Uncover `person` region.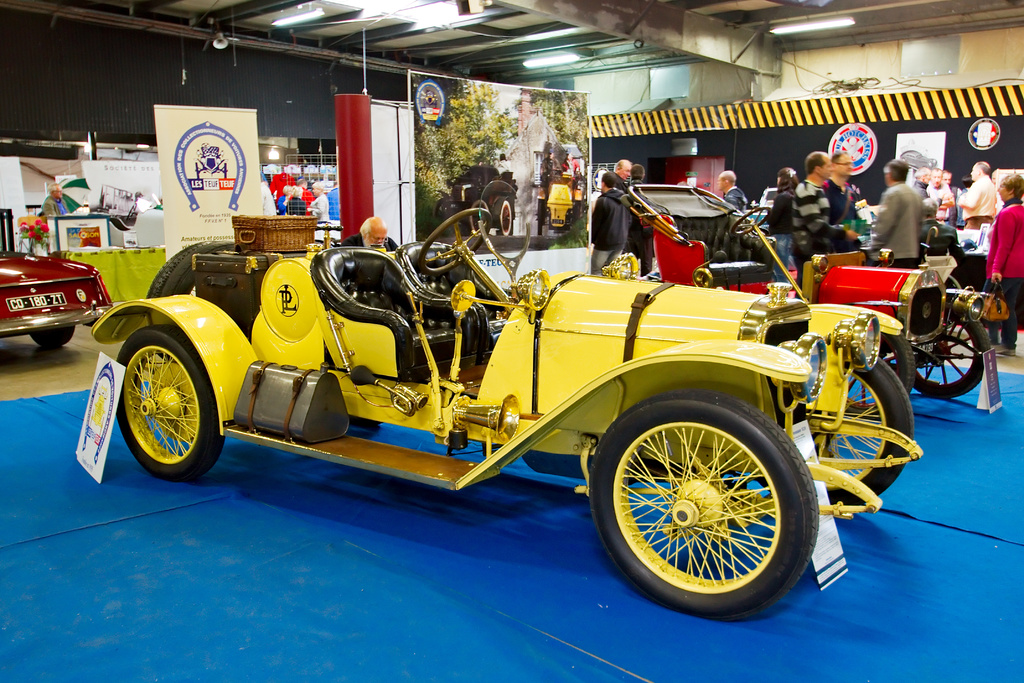
Uncovered: 363, 209, 422, 272.
